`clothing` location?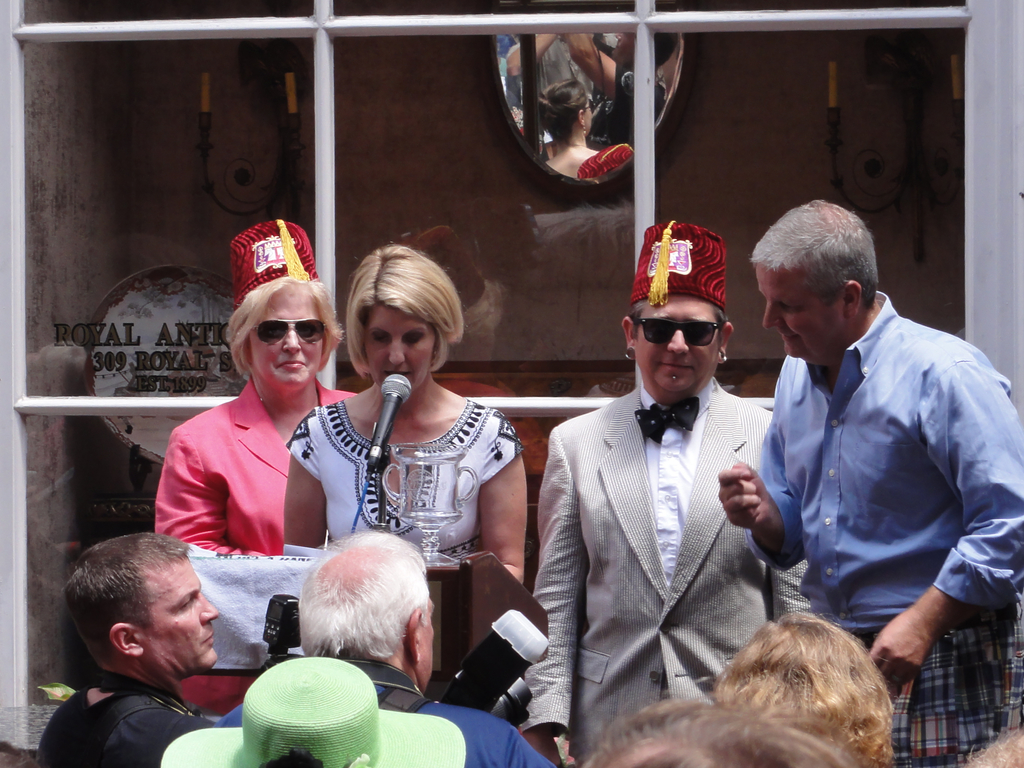
x1=155 y1=375 x2=346 y2=552
